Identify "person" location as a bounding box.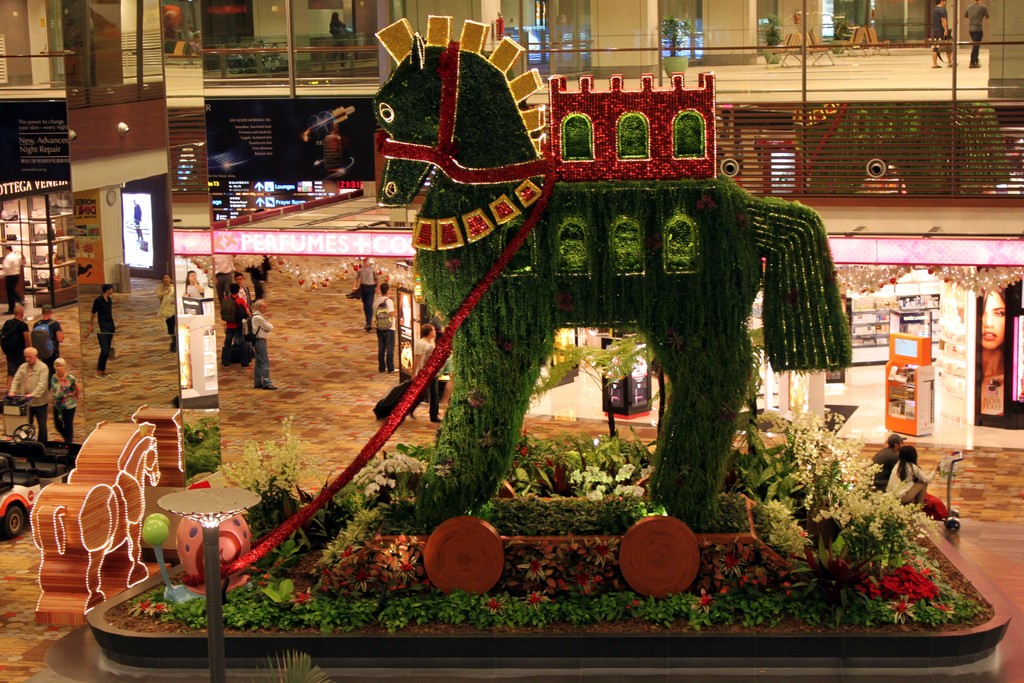
select_region(0, 300, 32, 370).
